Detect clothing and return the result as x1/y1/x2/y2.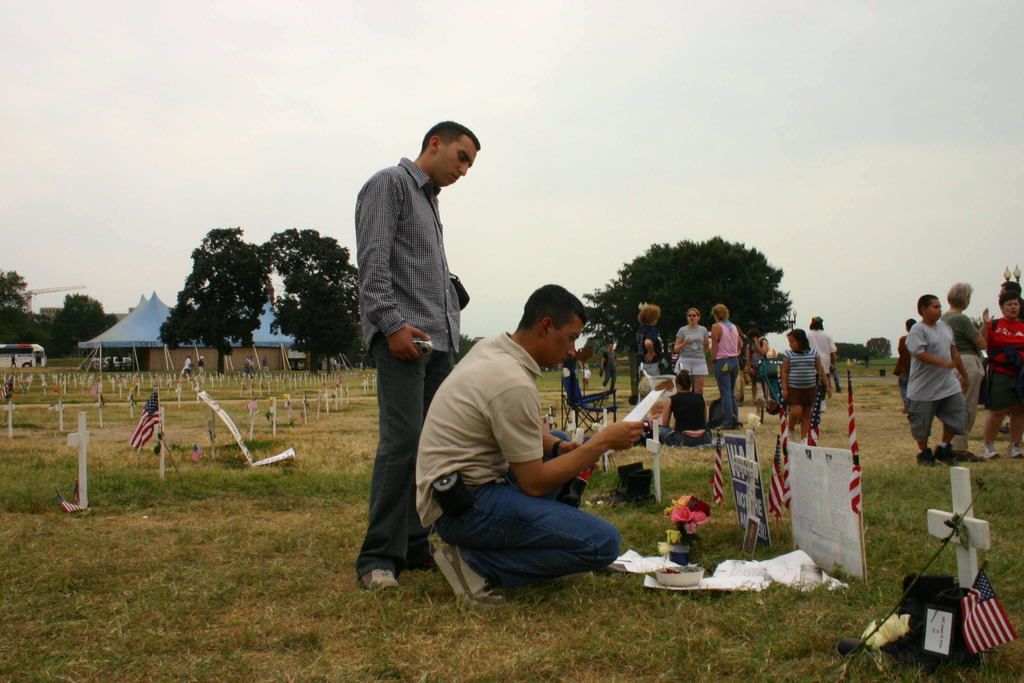
894/334/913/406.
